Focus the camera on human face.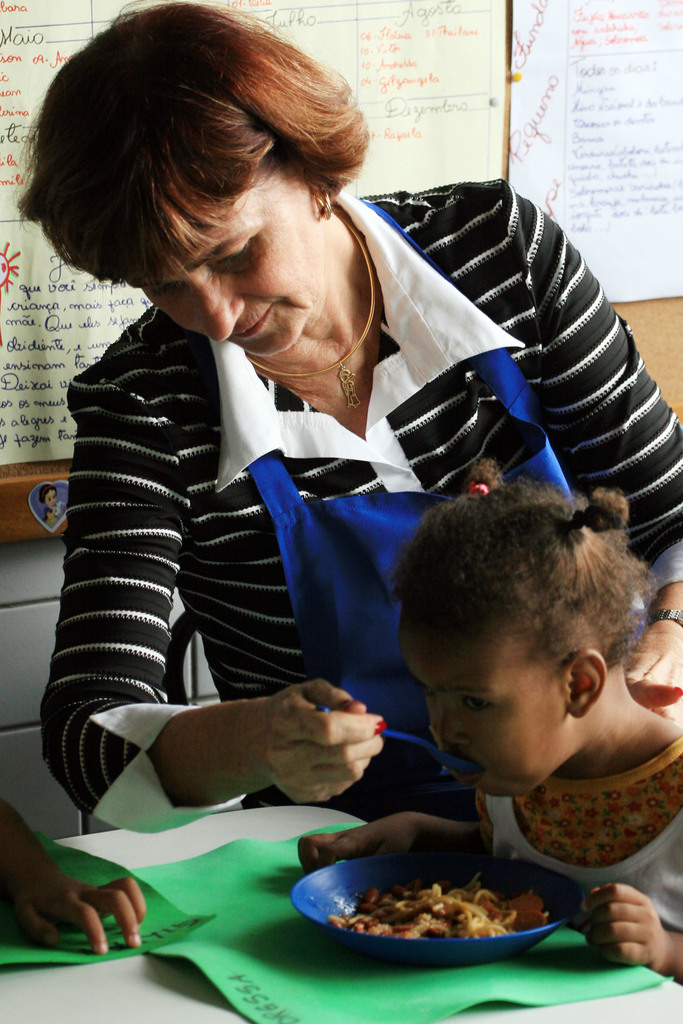
Focus region: <region>124, 168, 322, 358</region>.
